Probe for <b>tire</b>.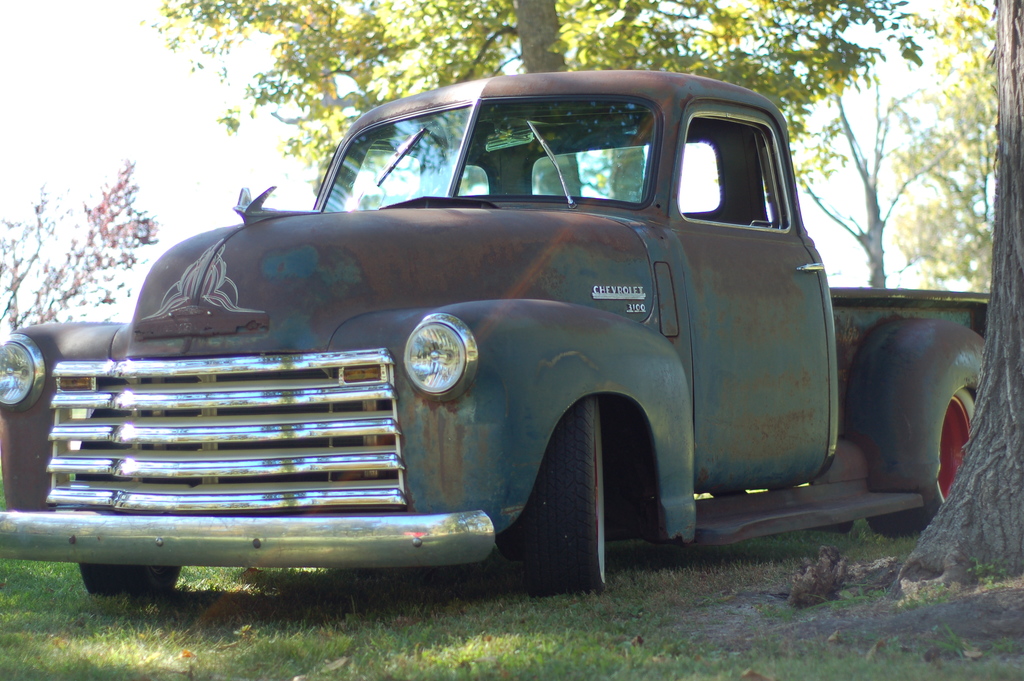
Probe result: 81:566:182:597.
